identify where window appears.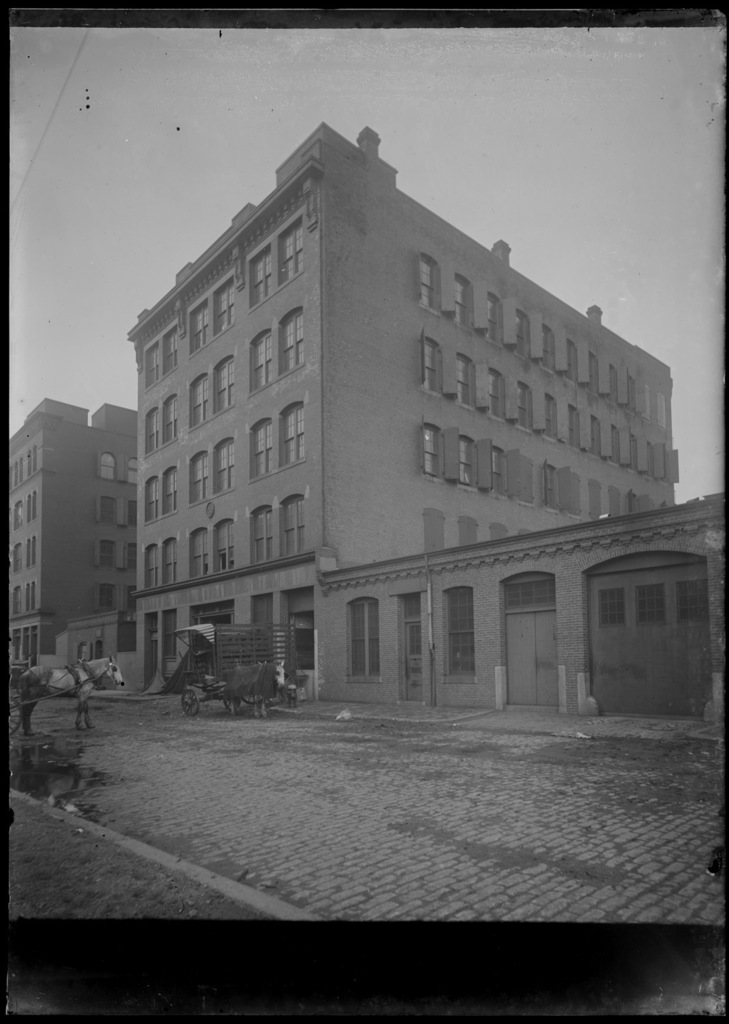
Appears at 330, 577, 400, 674.
